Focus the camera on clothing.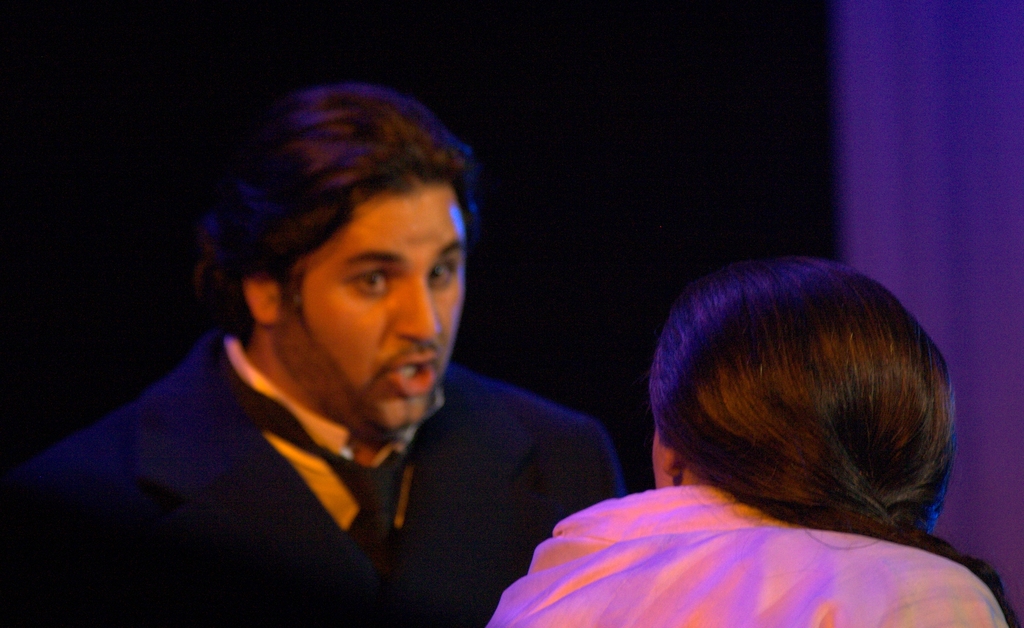
Focus region: detection(0, 330, 622, 627).
